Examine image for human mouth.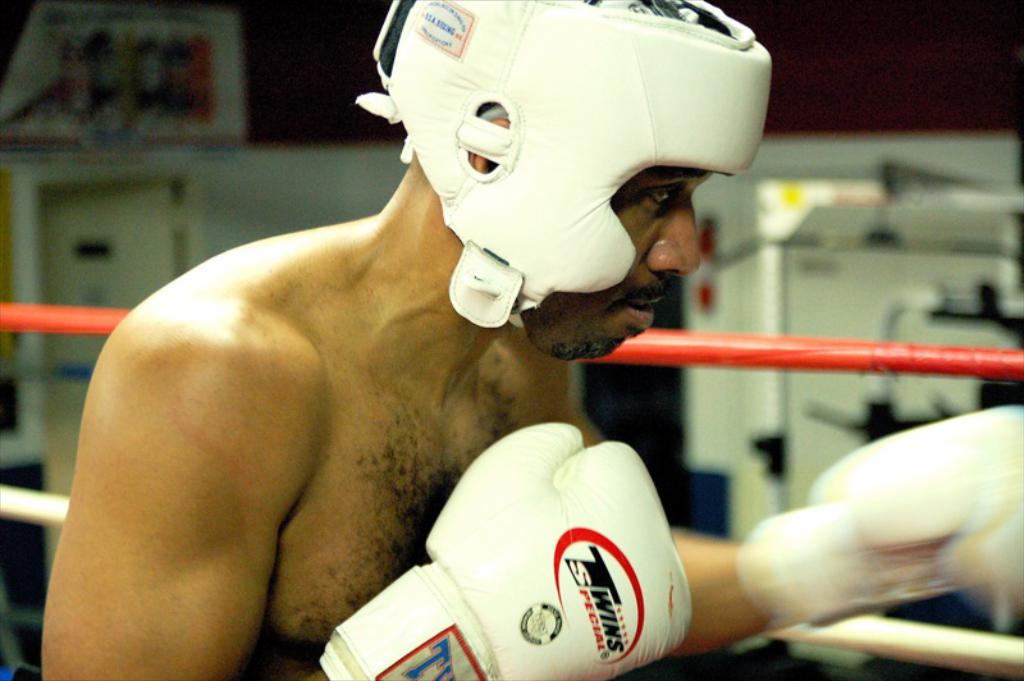
Examination result: detection(620, 294, 663, 330).
